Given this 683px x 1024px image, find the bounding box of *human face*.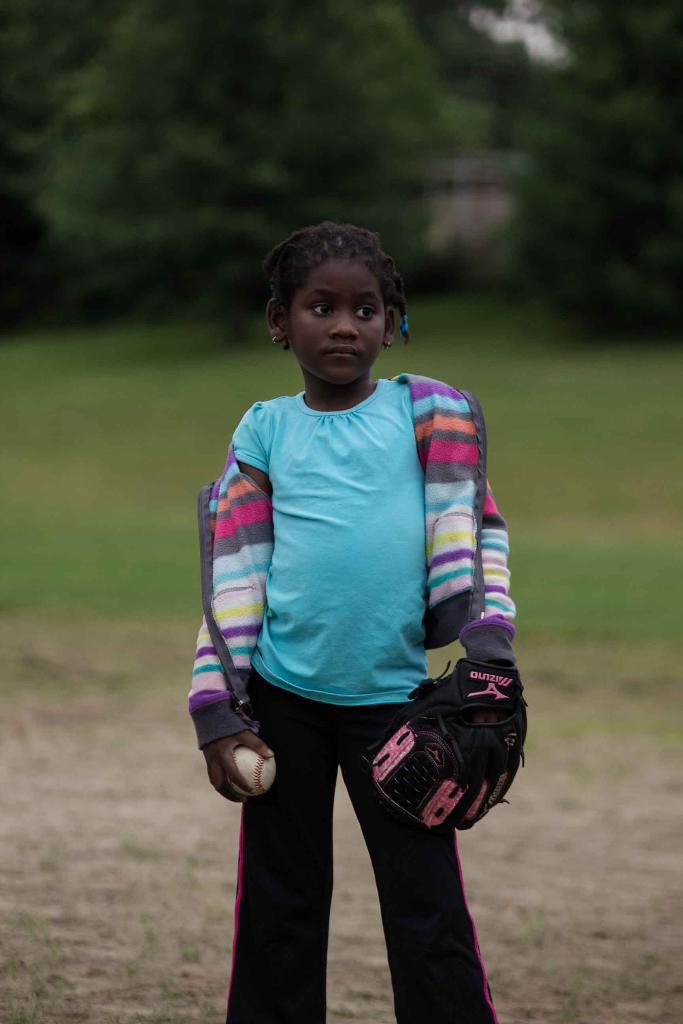
detection(286, 251, 392, 389).
